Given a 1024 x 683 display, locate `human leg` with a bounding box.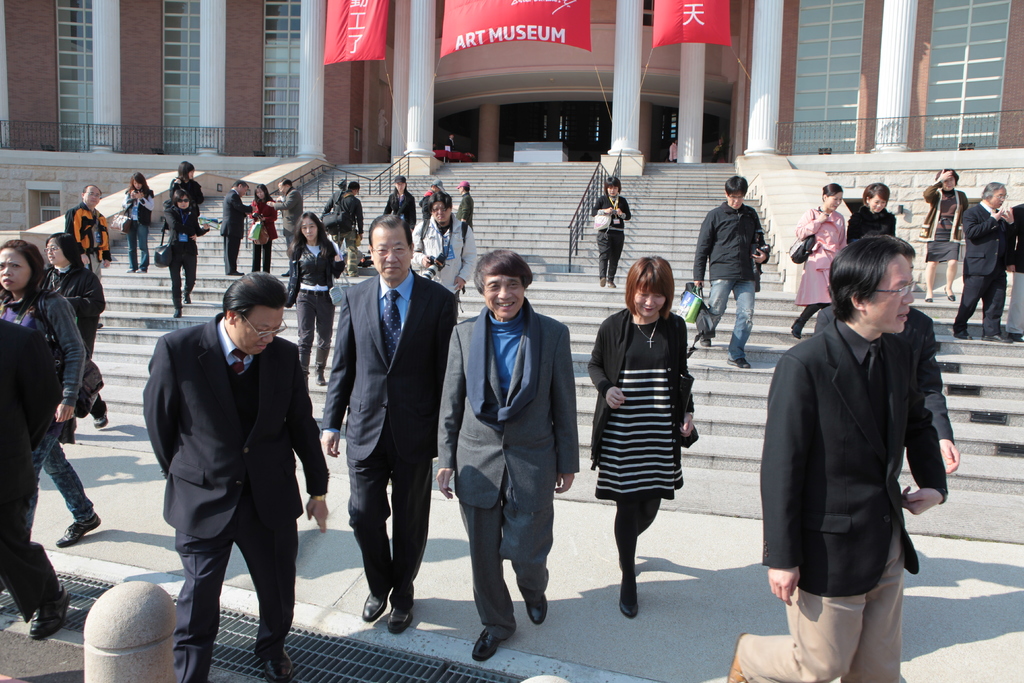
Located: rect(254, 243, 258, 267).
